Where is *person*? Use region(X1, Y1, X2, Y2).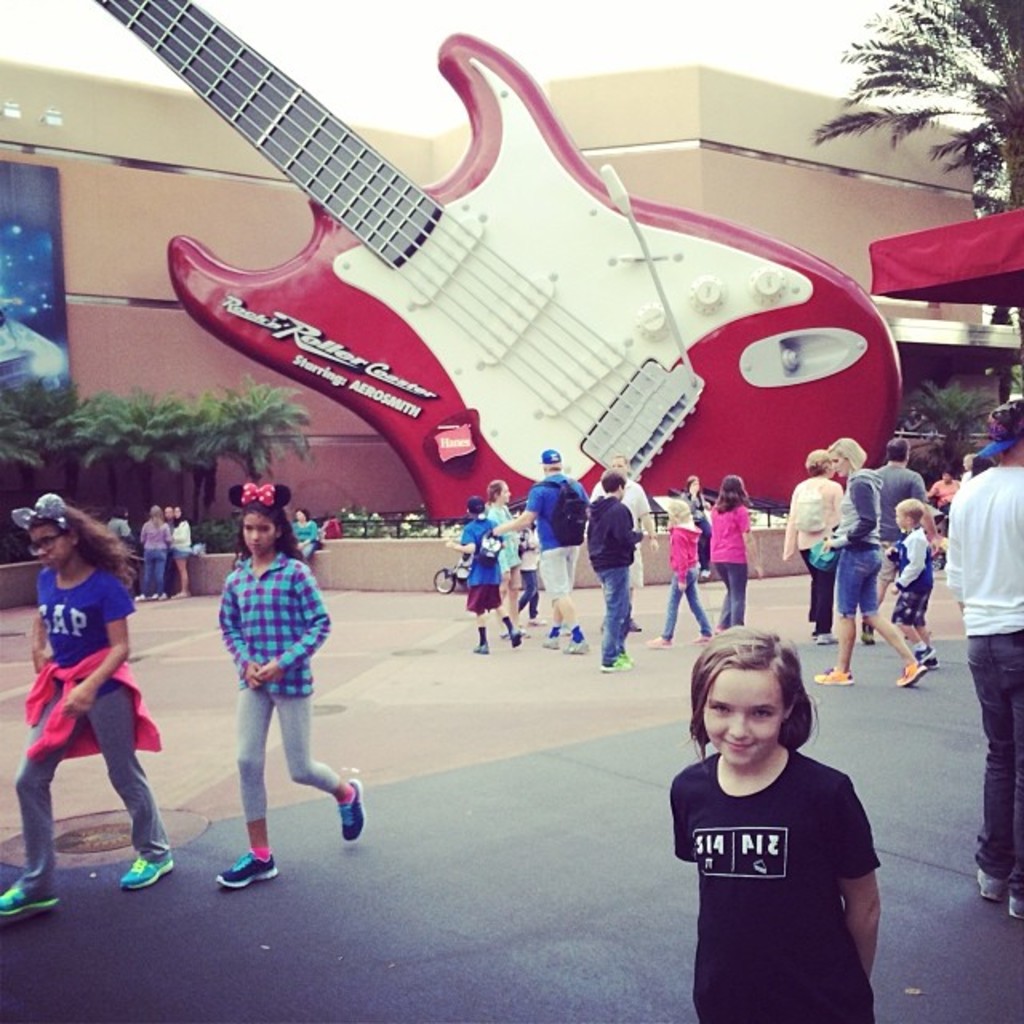
region(942, 392, 1022, 917).
